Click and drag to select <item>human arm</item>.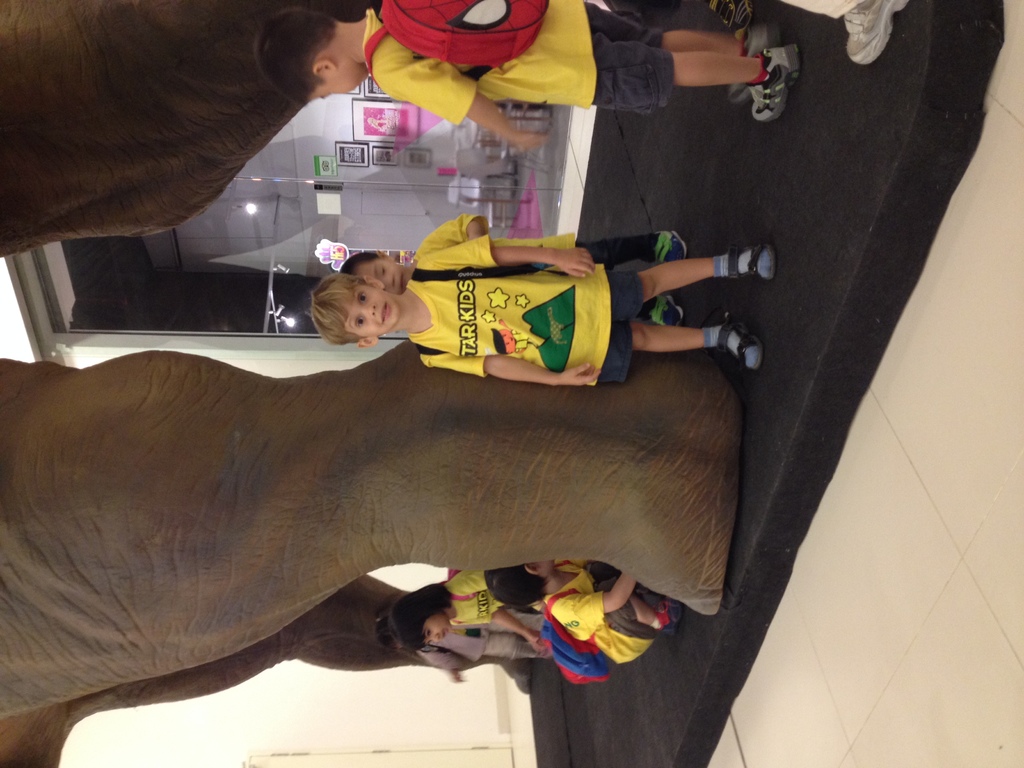
Selection: l=557, t=563, r=644, b=621.
